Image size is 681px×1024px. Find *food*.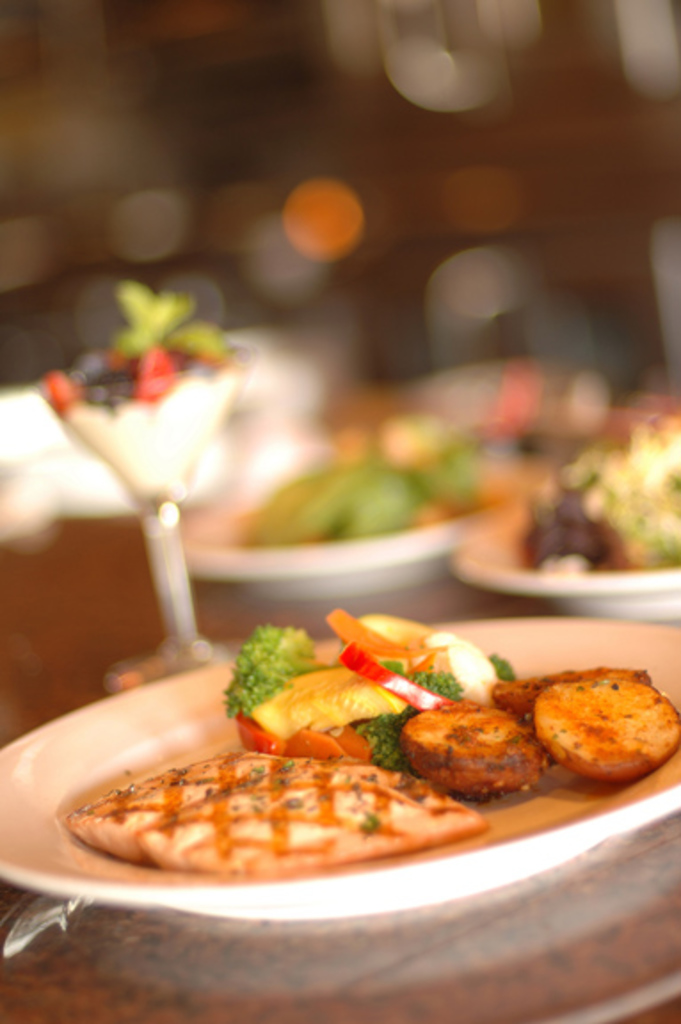
{"x1": 240, "y1": 418, "x2": 487, "y2": 540}.
